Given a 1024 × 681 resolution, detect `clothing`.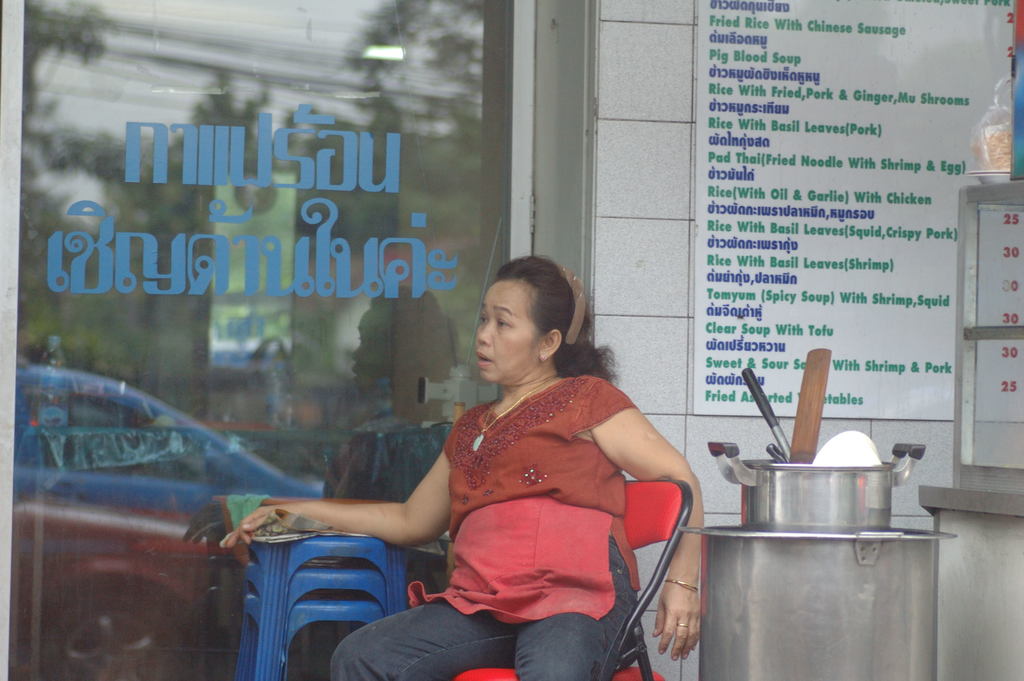
327/354/686/651.
